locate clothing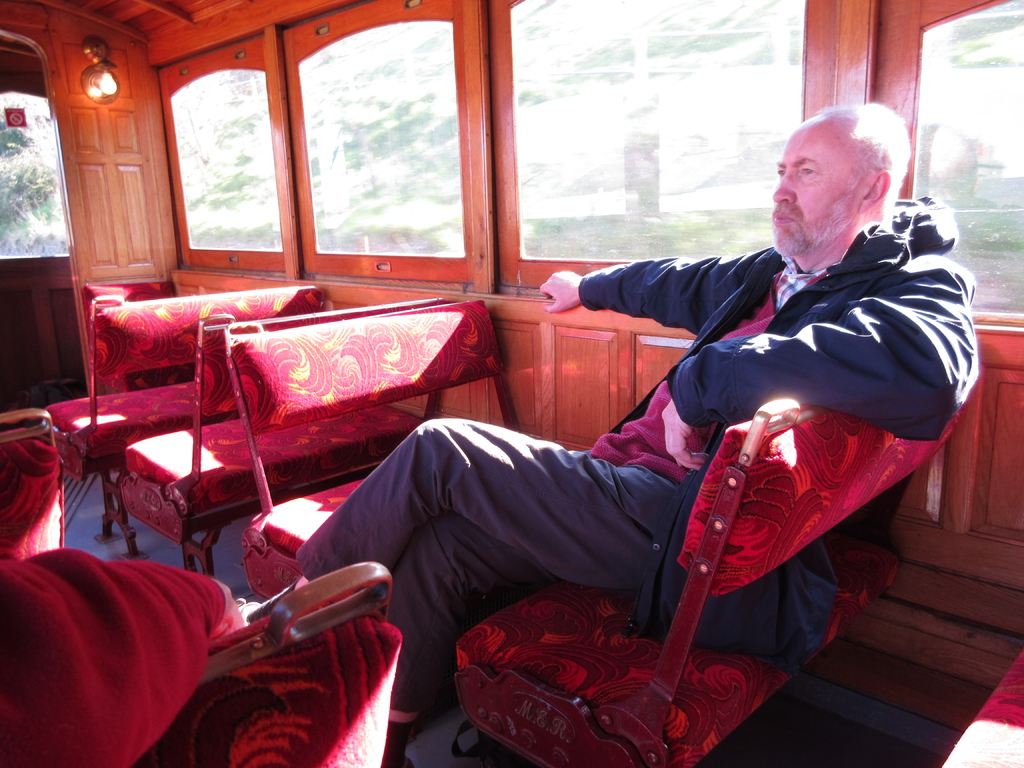
x1=580, y1=193, x2=977, y2=641
